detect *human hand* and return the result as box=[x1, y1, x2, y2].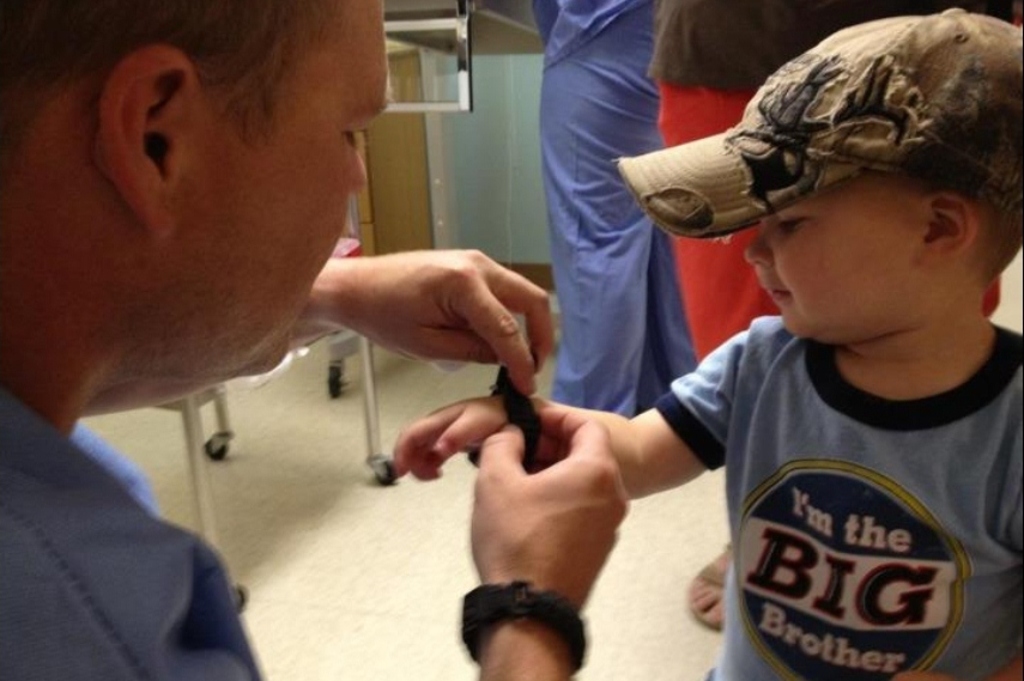
box=[892, 665, 950, 680].
